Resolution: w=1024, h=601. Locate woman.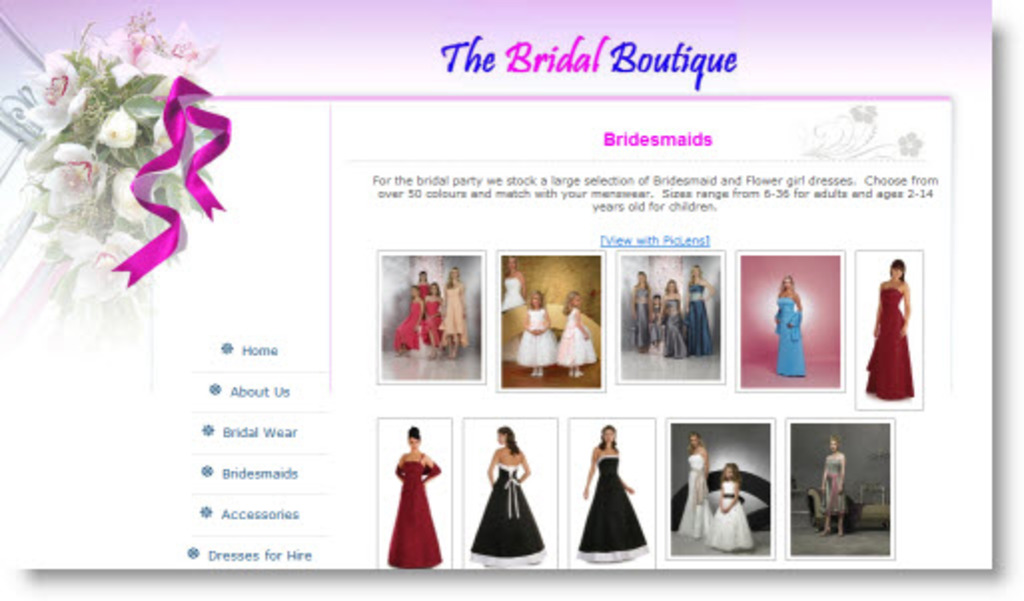
x1=383 y1=427 x2=445 y2=569.
